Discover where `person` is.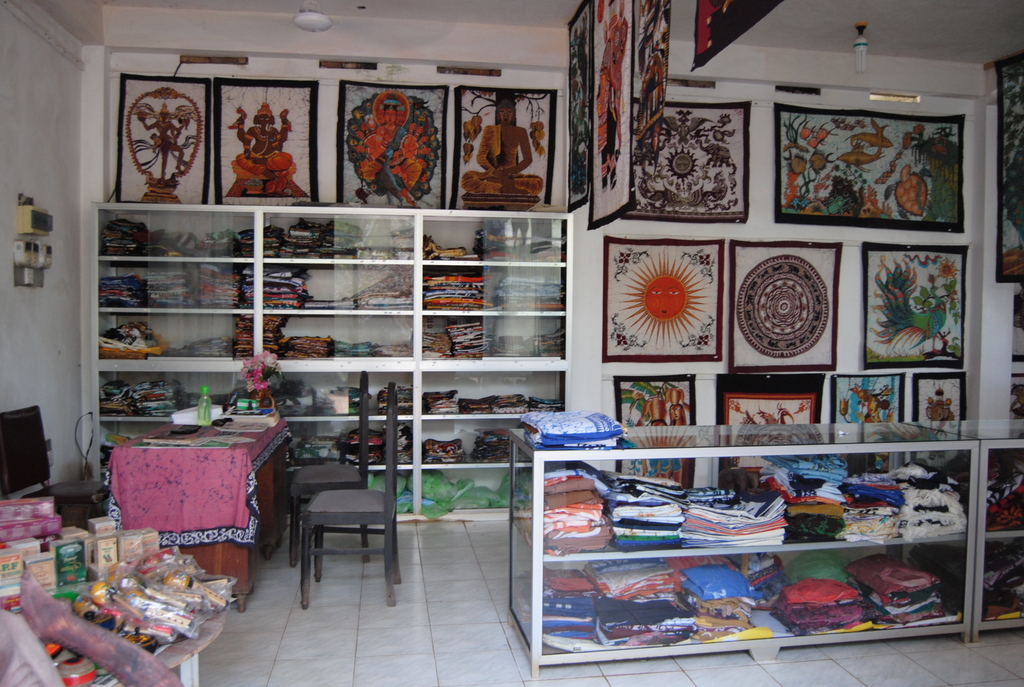
Discovered at 230 98 293 189.
